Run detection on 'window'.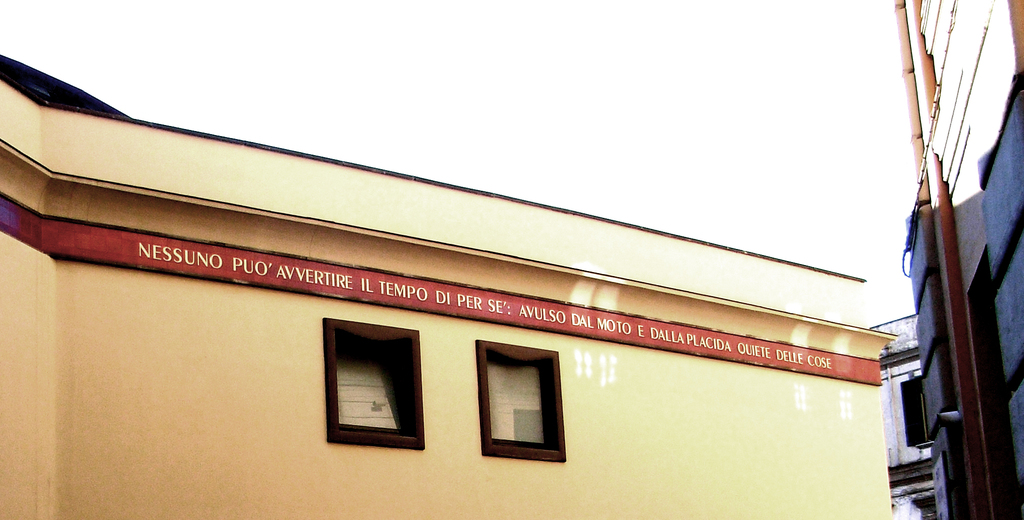
Result: (x1=323, y1=318, x2=423, y2=448).
